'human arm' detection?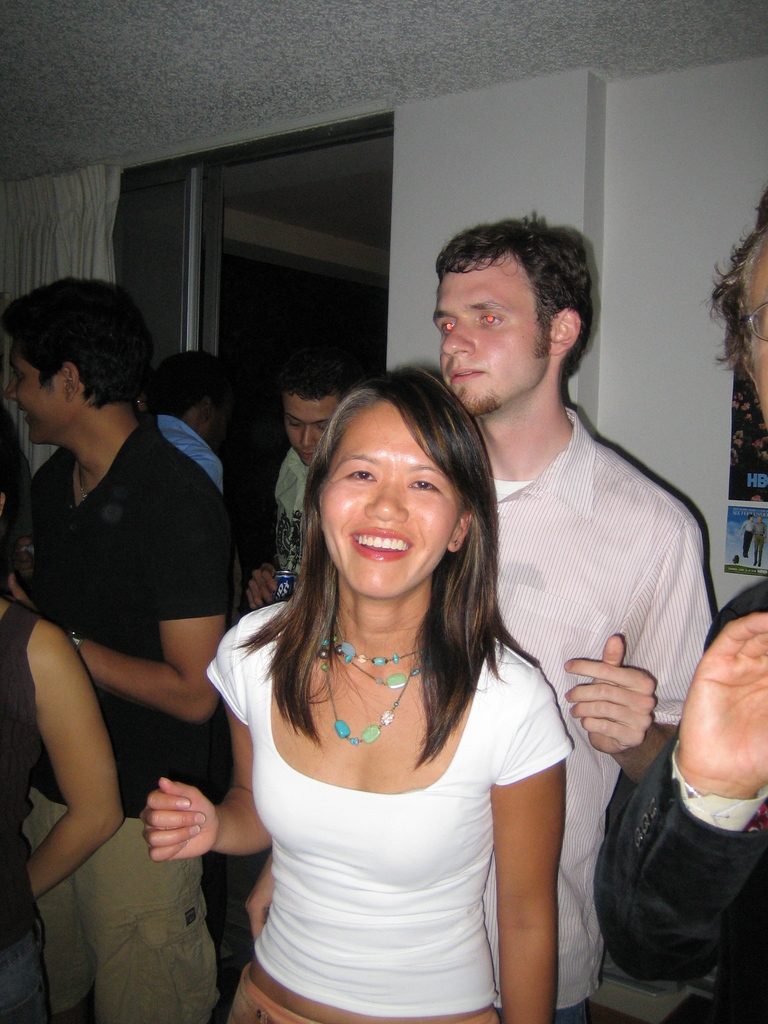
[x1=248, y1=461, x2=291, y2=610]
